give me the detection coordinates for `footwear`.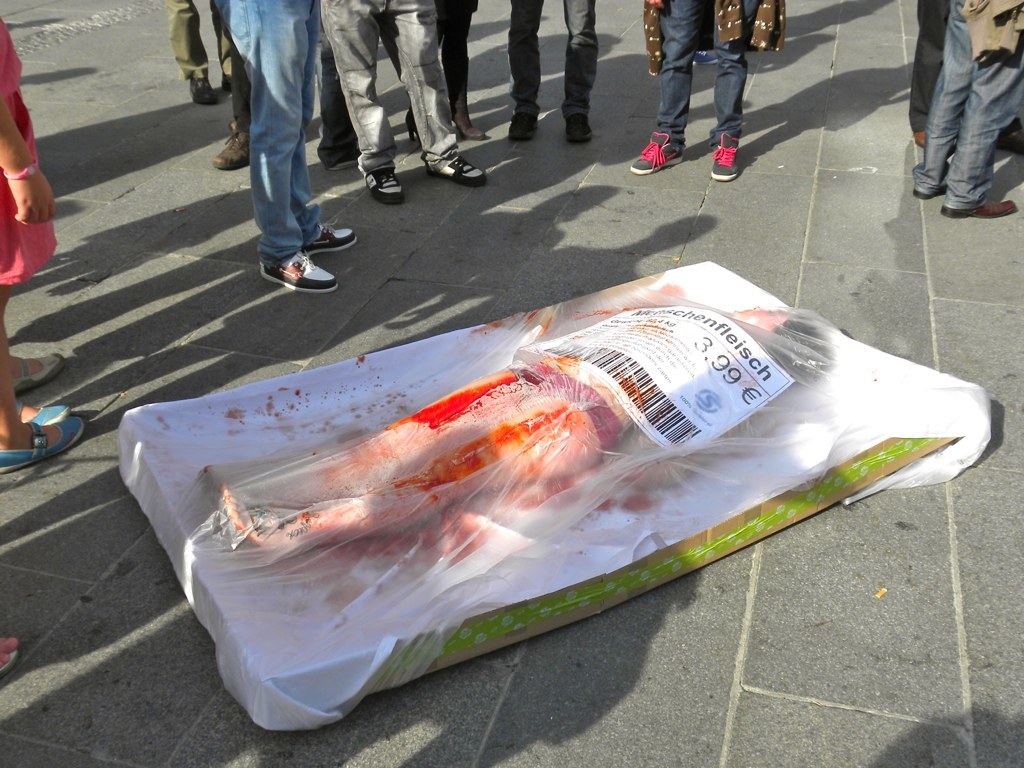
449:95:489:143.
